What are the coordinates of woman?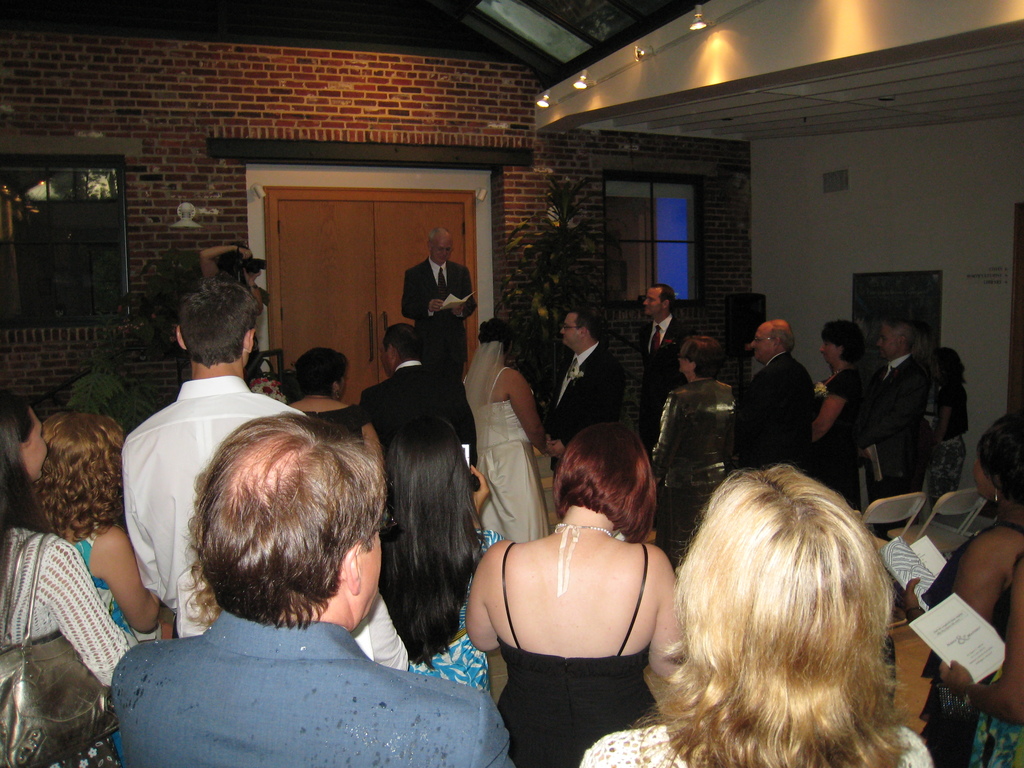
[left=933, top=344, right=968, bottom=498].
